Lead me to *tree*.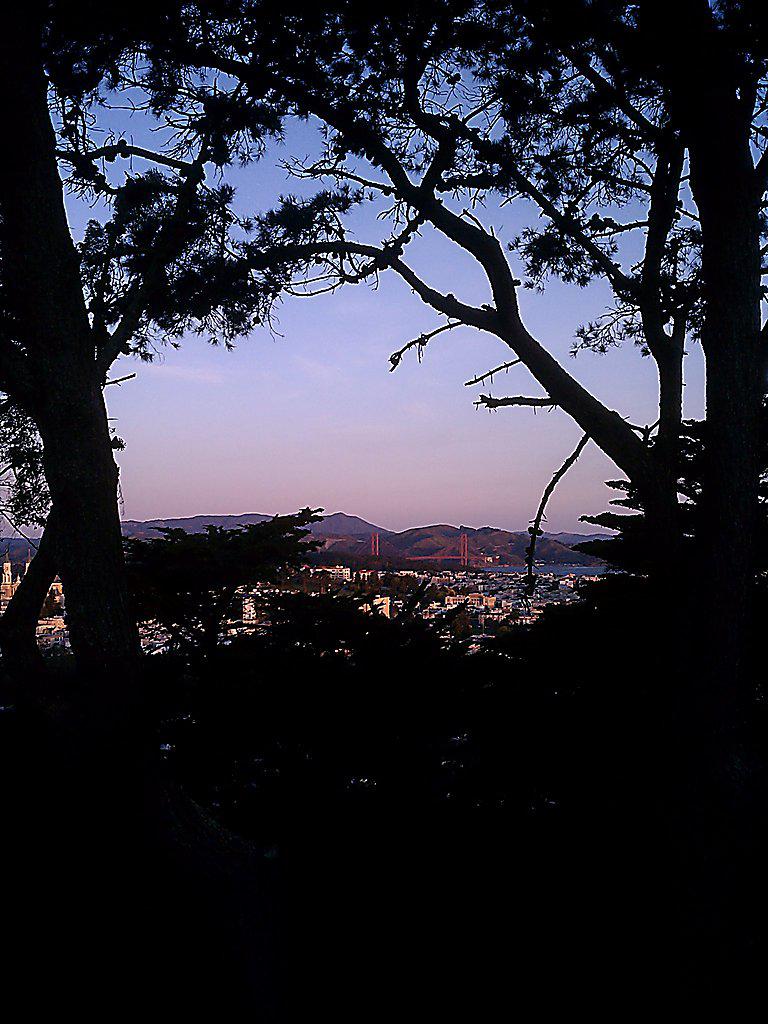
Lead to <region>0, 0, 272, 726</region>.
